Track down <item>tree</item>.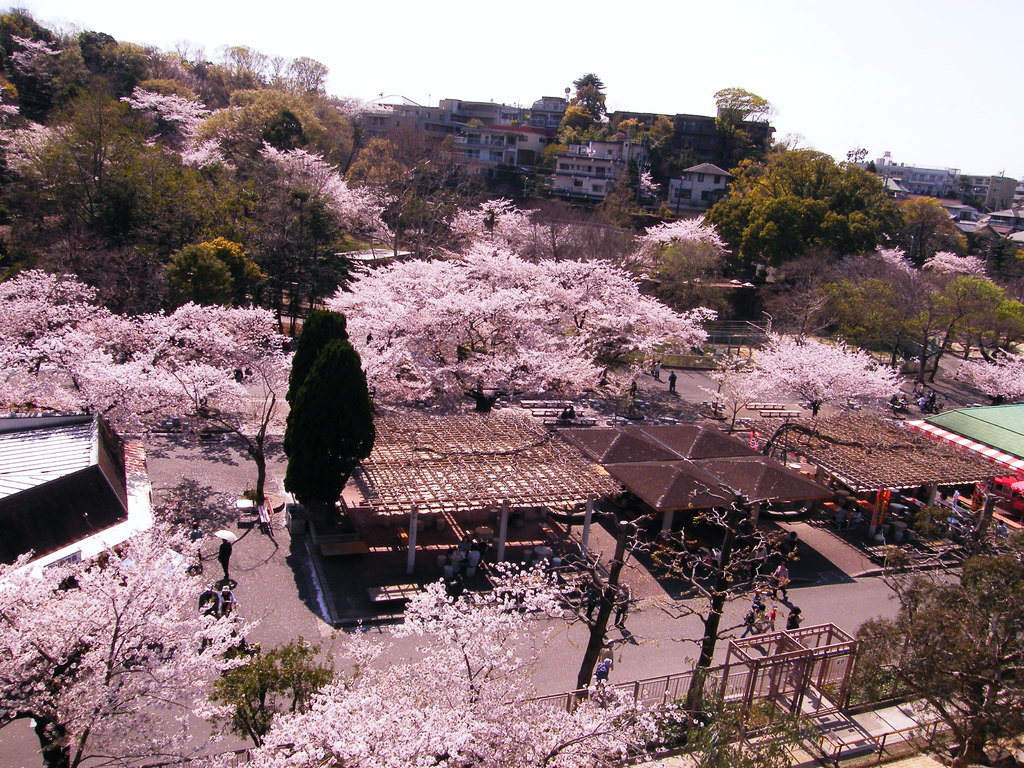
Tracked to <bbox>950, 358, 1022, 410</bbox>.
